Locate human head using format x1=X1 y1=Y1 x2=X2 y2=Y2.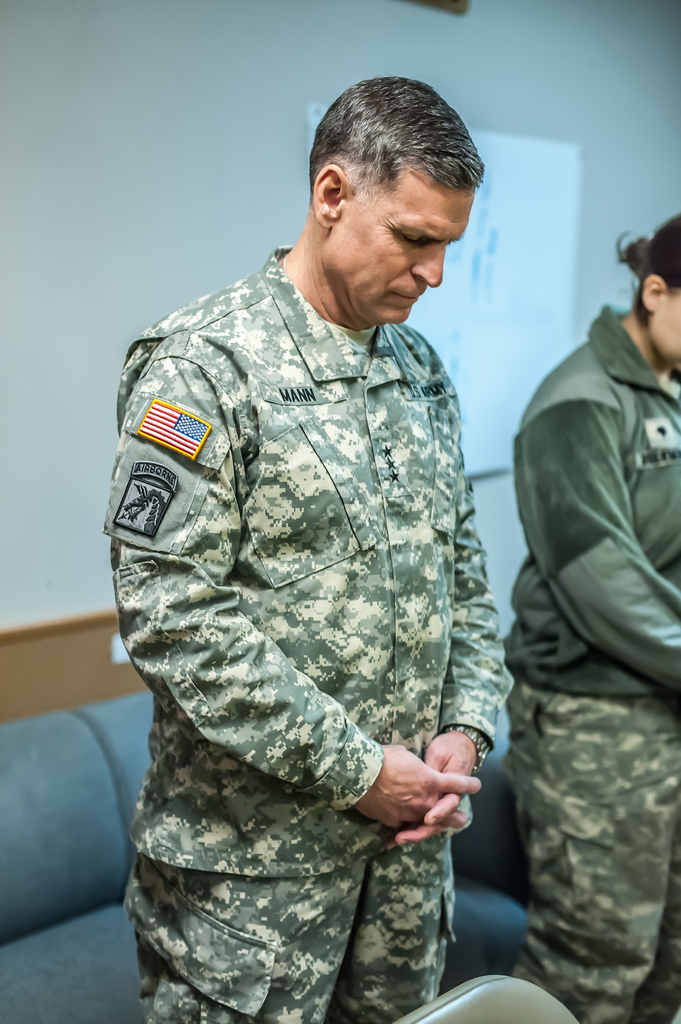
x1=630 y1=207 x2=680 y2=364.
